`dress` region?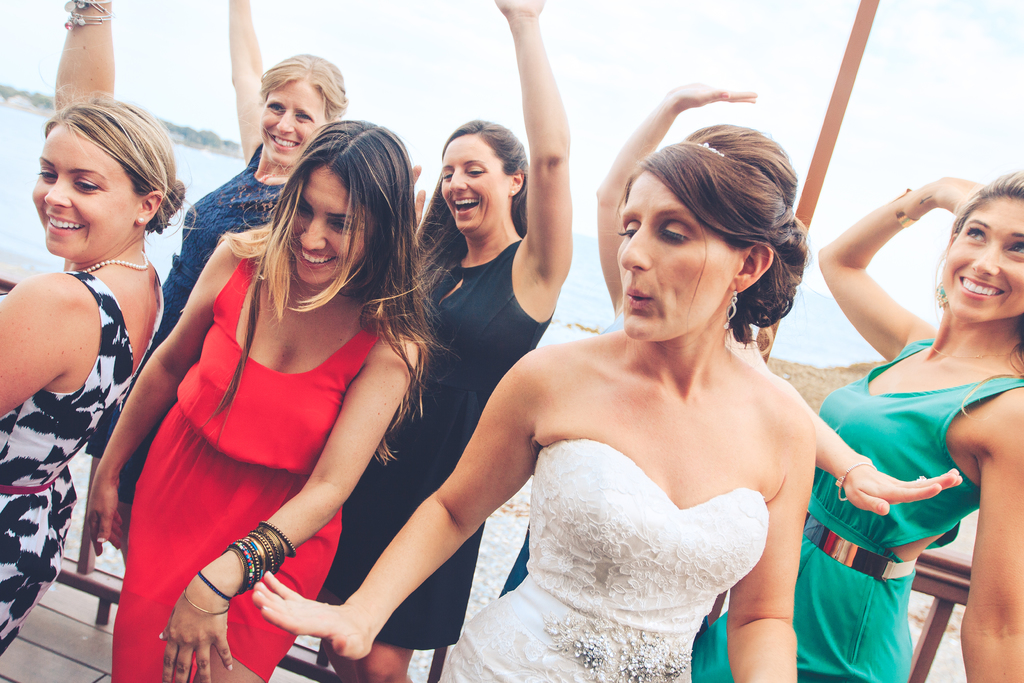
(left=86, top=148, right=283, bottom=502)
